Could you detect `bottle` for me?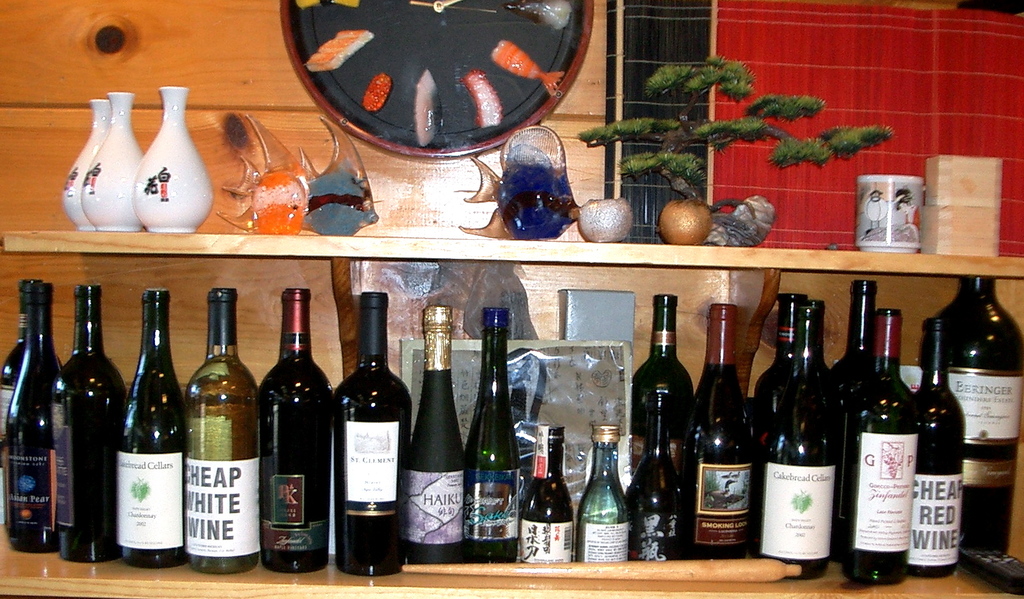
Detection result: [630,295,691,475].
